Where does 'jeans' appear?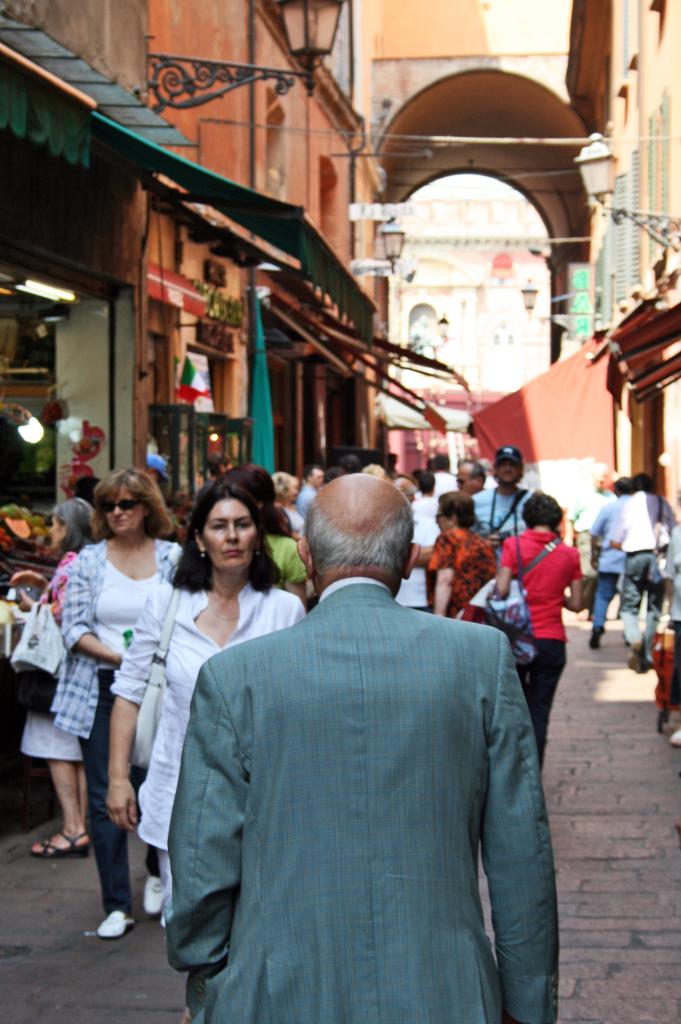
Appears at [623,547,677,641].
